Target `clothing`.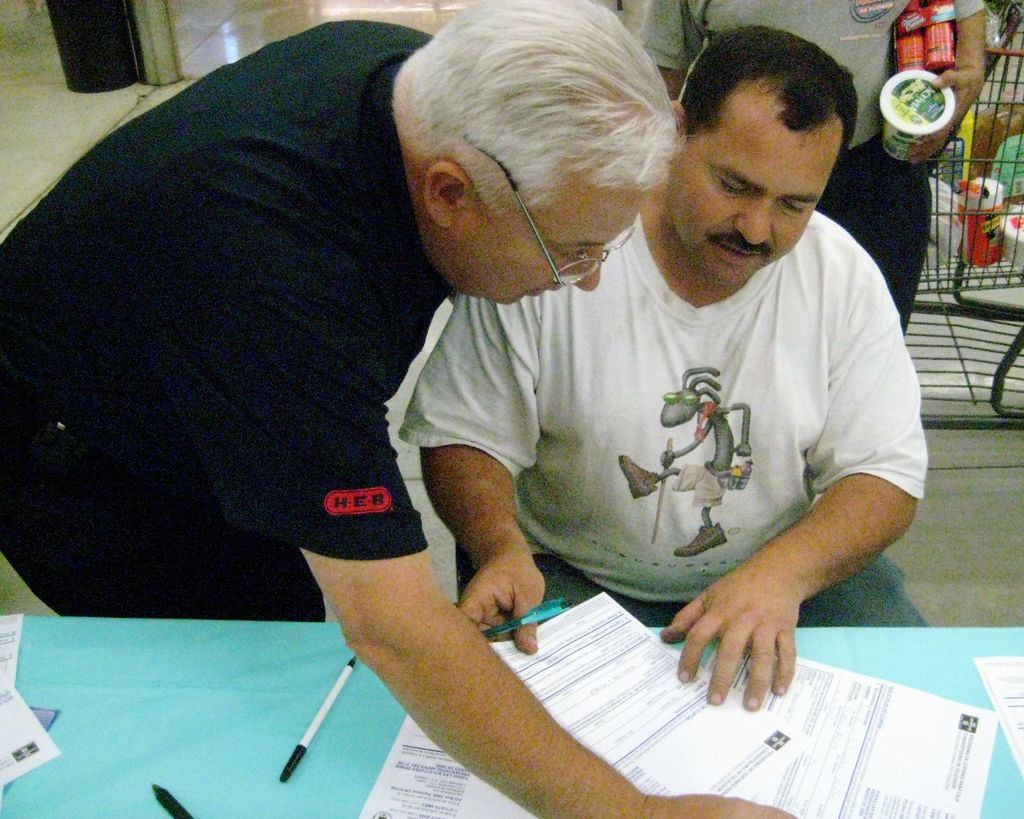
Target region: <region>0, 12, 462, 633</region>.
